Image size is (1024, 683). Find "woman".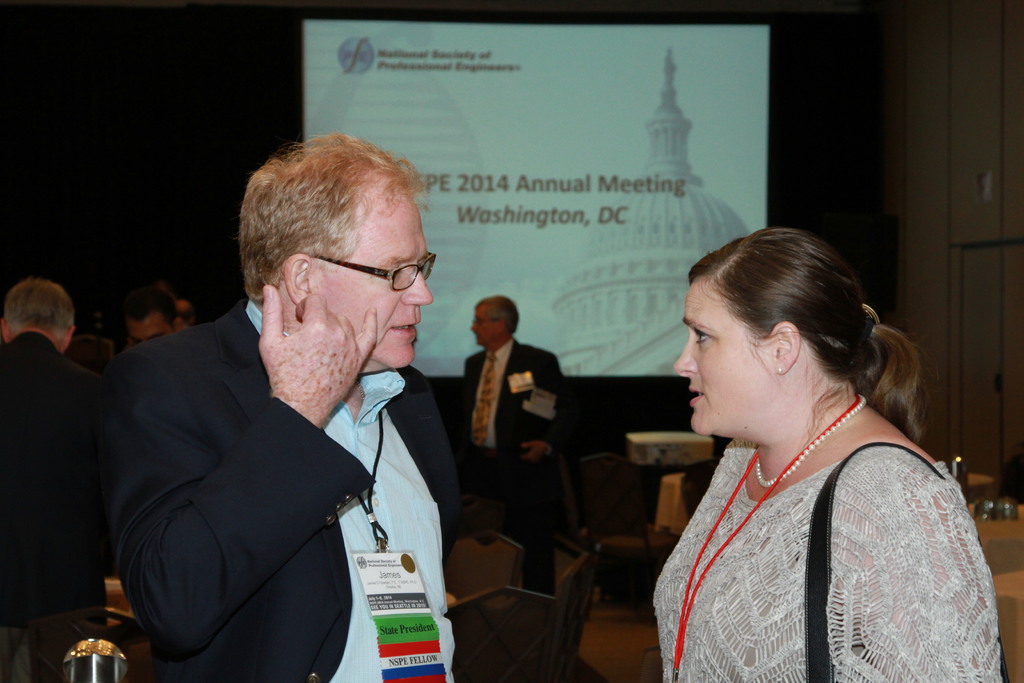
bbox(646, 227, 1014, 682).
